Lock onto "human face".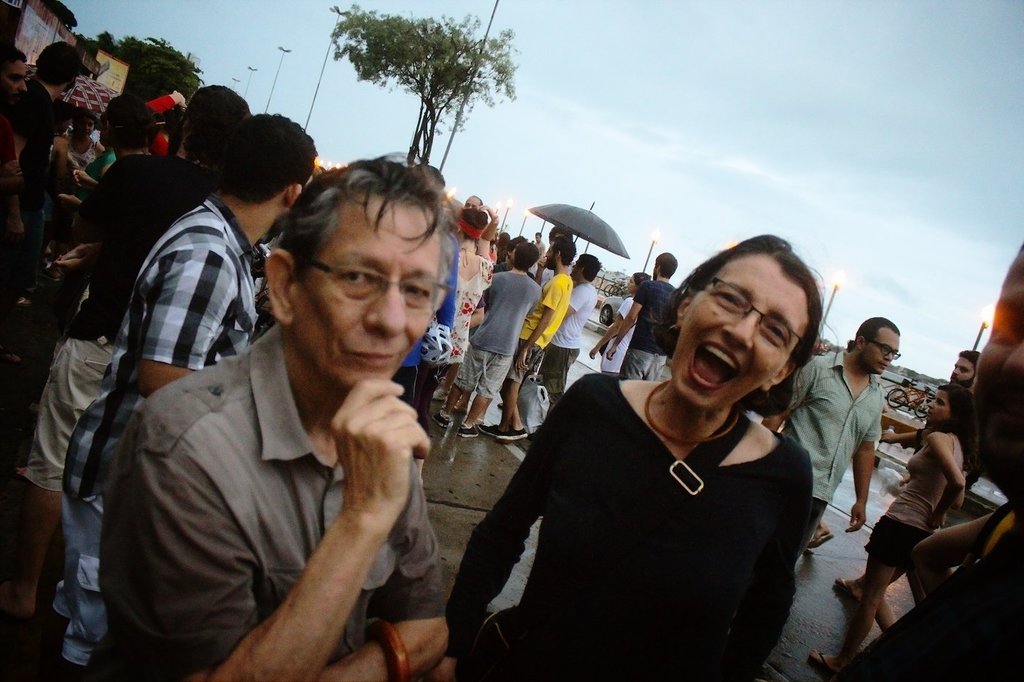
Locked: 864 325 895 373.
